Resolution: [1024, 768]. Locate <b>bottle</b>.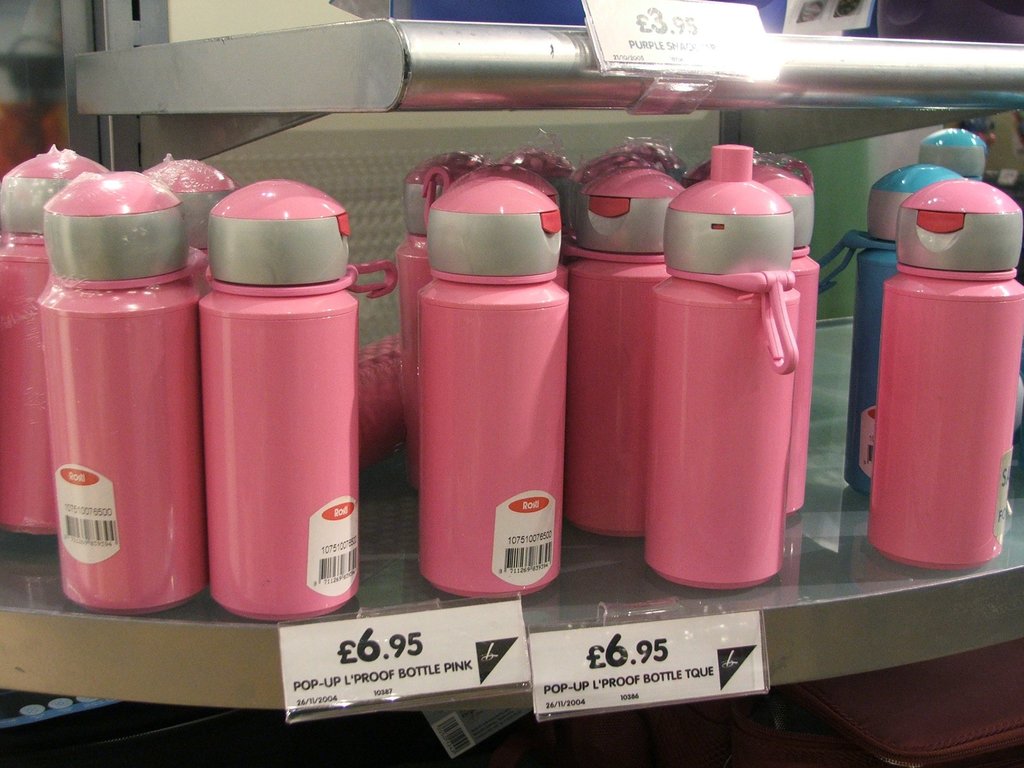
[left=0, top=147, right=111, bottom=540].
